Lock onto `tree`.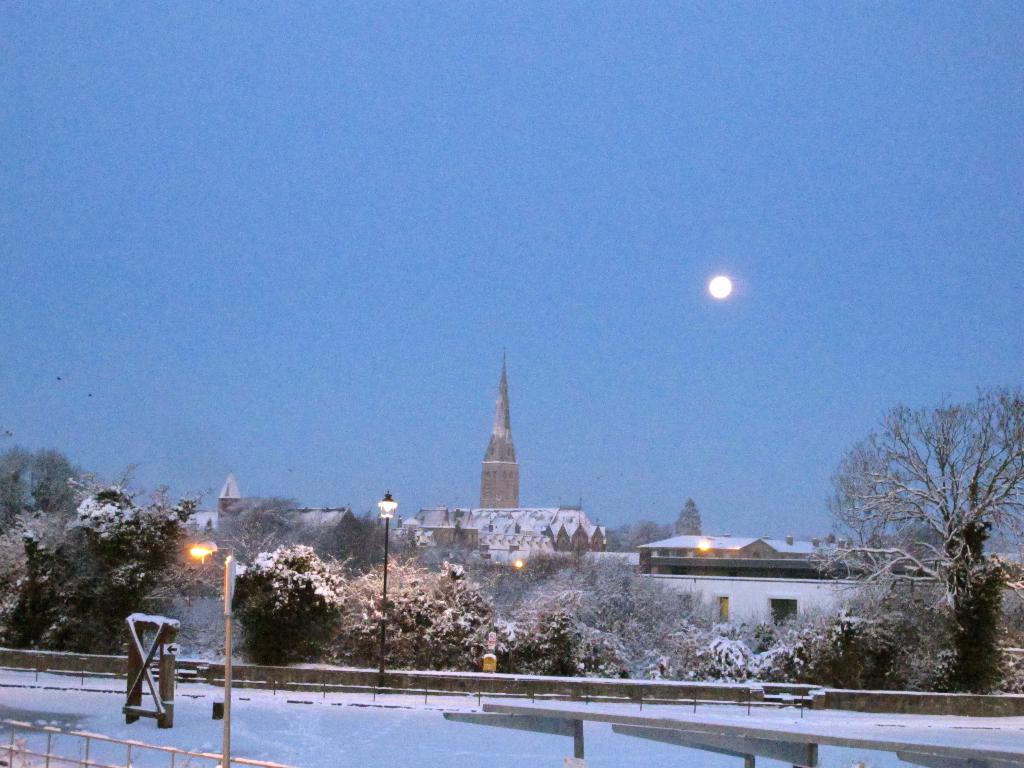
Locked: bbox(0, 479, 191, 638).
